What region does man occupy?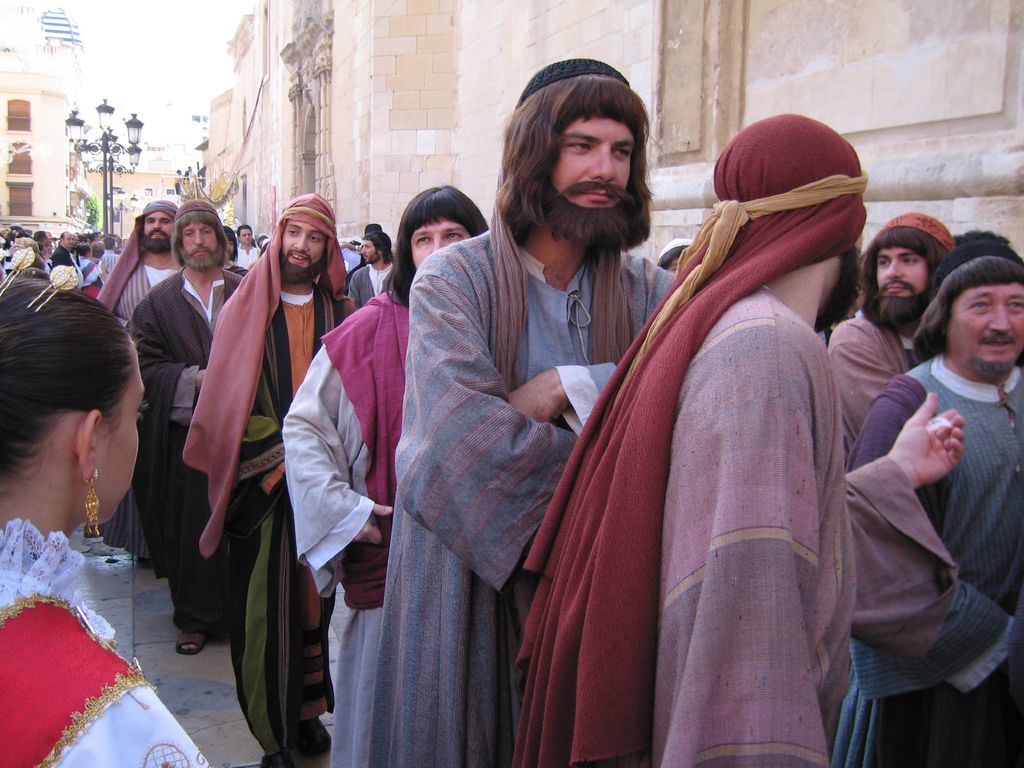
x1=126 y1=196 x2=250 y2=655.
